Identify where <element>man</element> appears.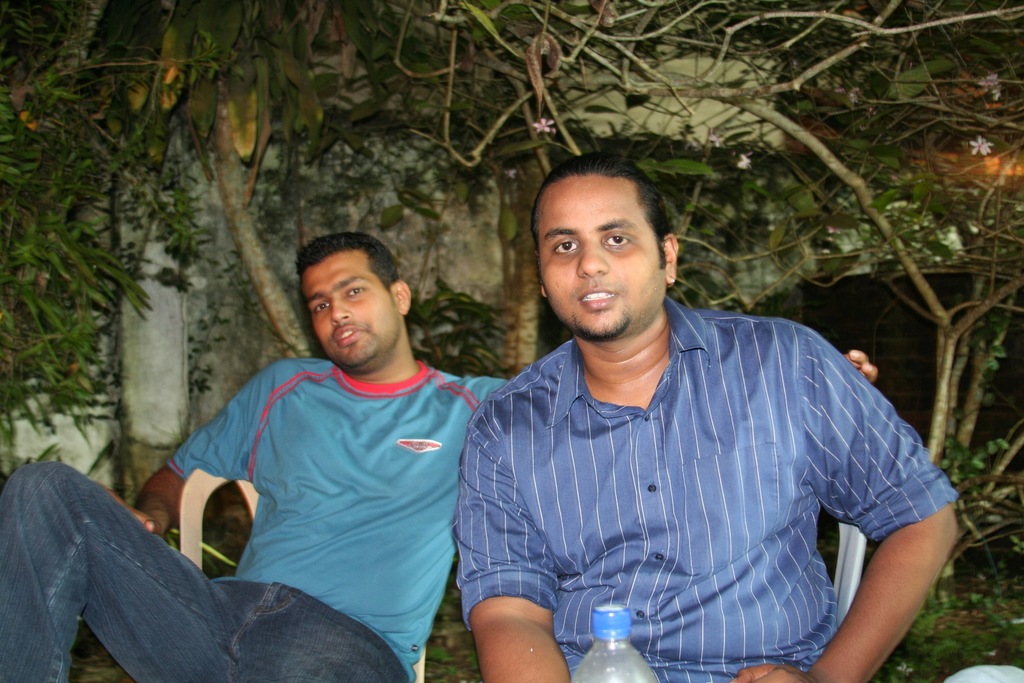
Appears at rect(418, 143, 959, 663).
